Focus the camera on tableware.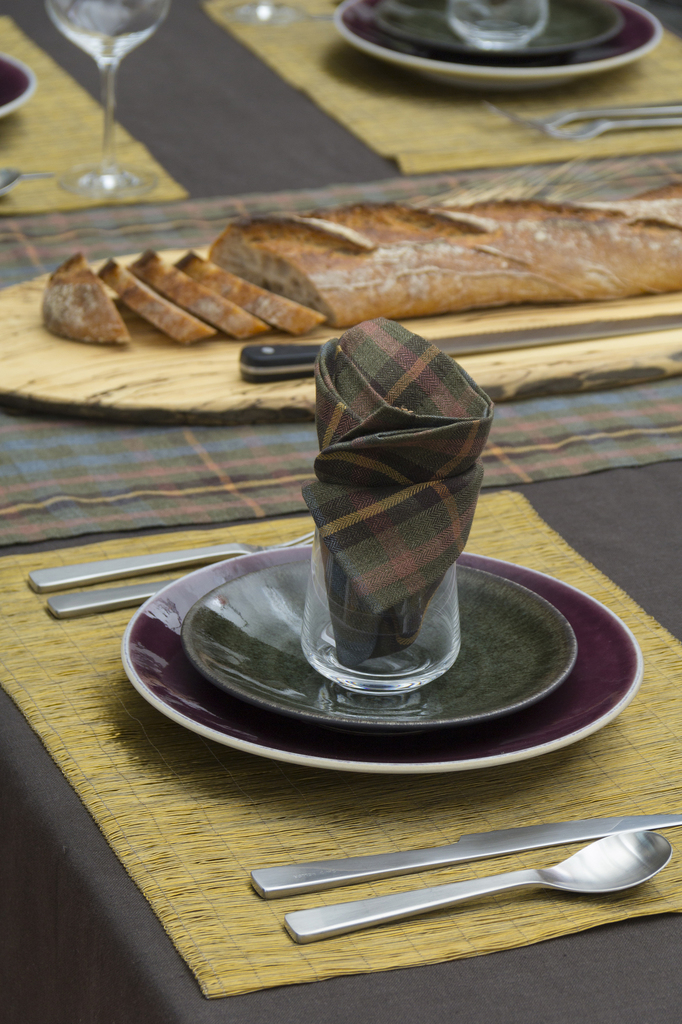
Focus region: l=337, t=0, r=672, b=92.
